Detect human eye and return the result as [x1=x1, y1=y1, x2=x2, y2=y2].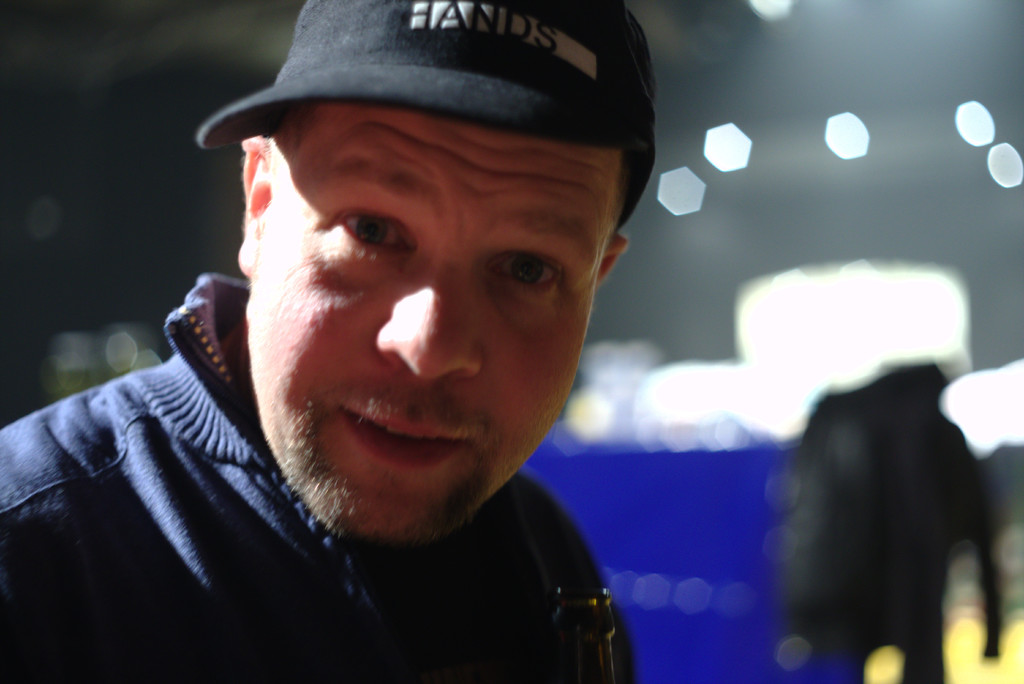
[x1=315, y1=202, x2=405, y2=266].
